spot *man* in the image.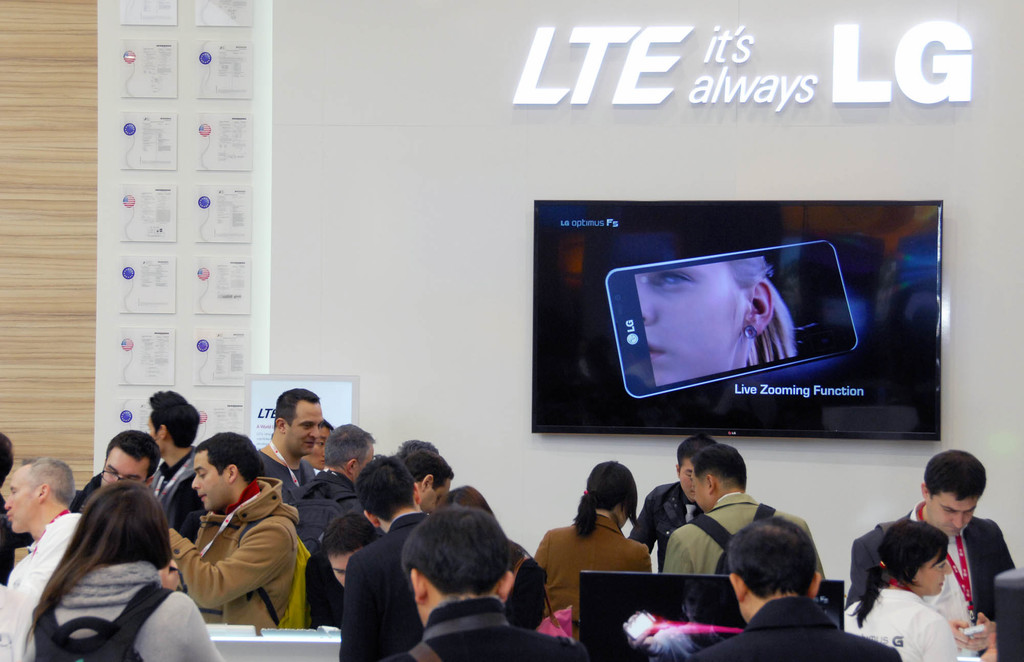
*man* found at [340, 454, 434, 661].
